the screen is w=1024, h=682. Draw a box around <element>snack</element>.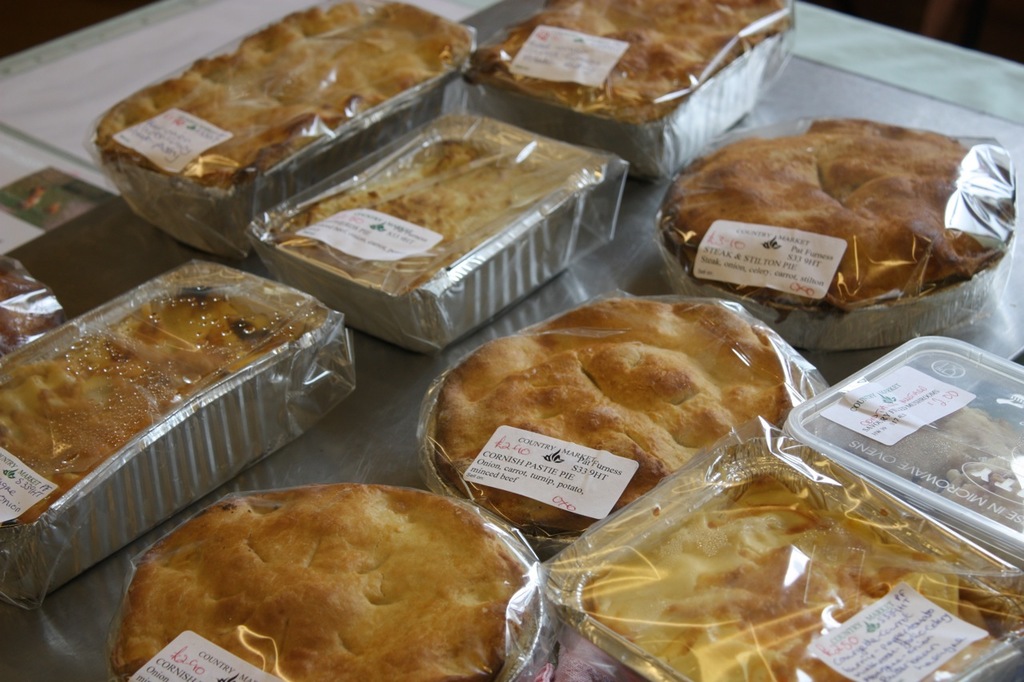
rect(263, 124, 586, 290).
